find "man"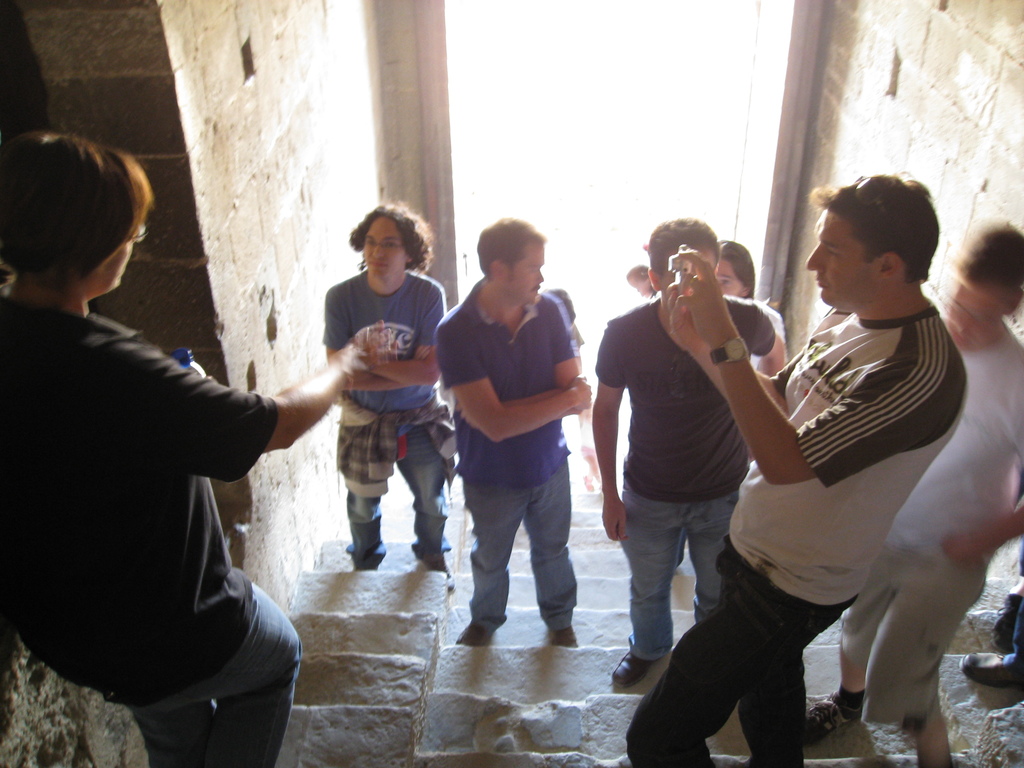
[left=320, top=202, right=449, bottom=596]
